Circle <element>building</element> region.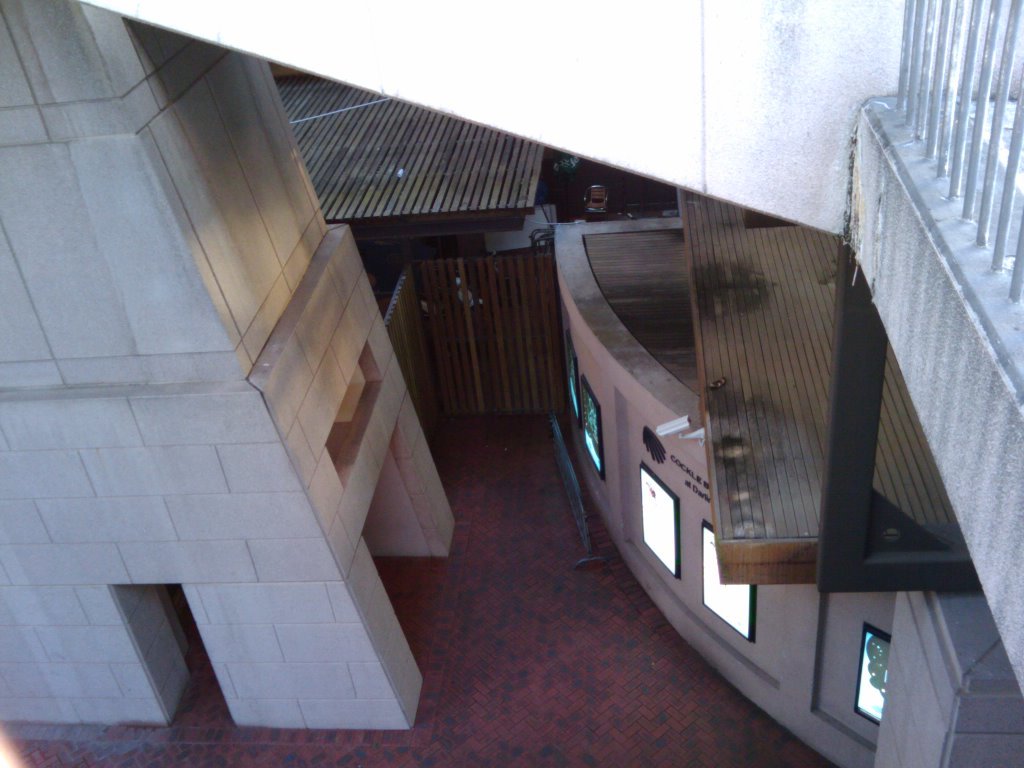
Region: detection(0, 0, 455, 730).
